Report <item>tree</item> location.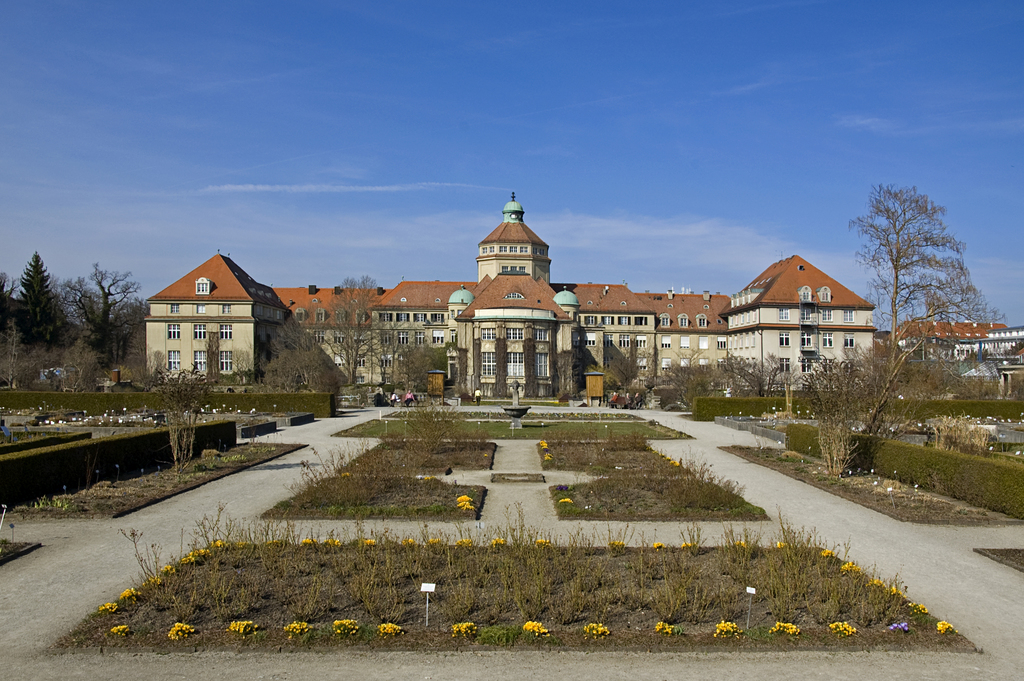
Report: left=728, top=354, right=789, bottom=397.
